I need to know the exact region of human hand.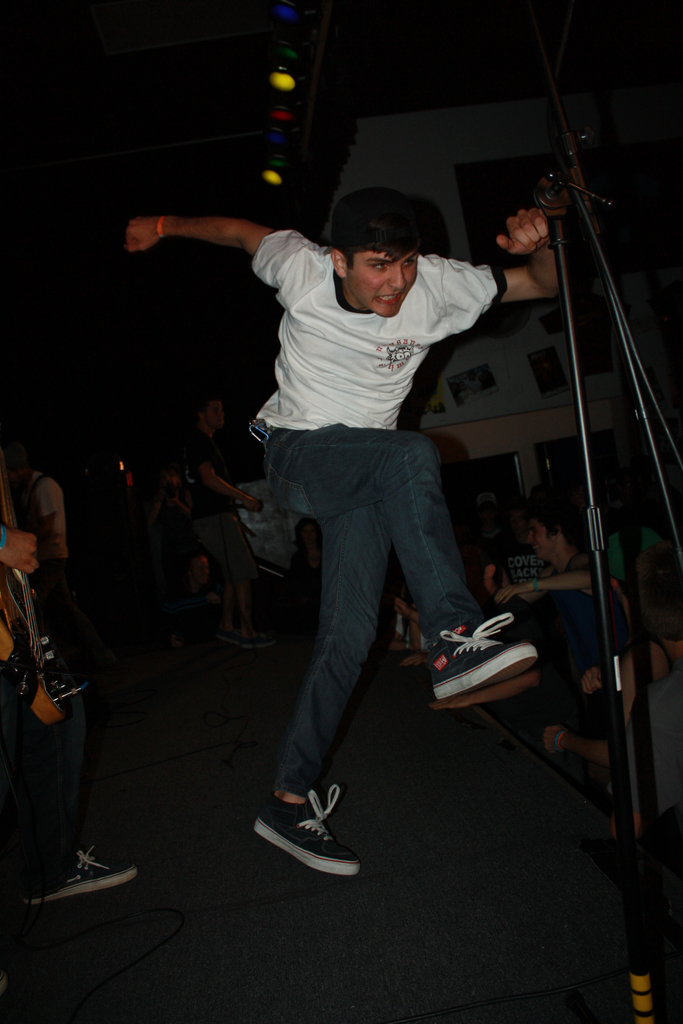
Region: 491, 586, 519, 606.
